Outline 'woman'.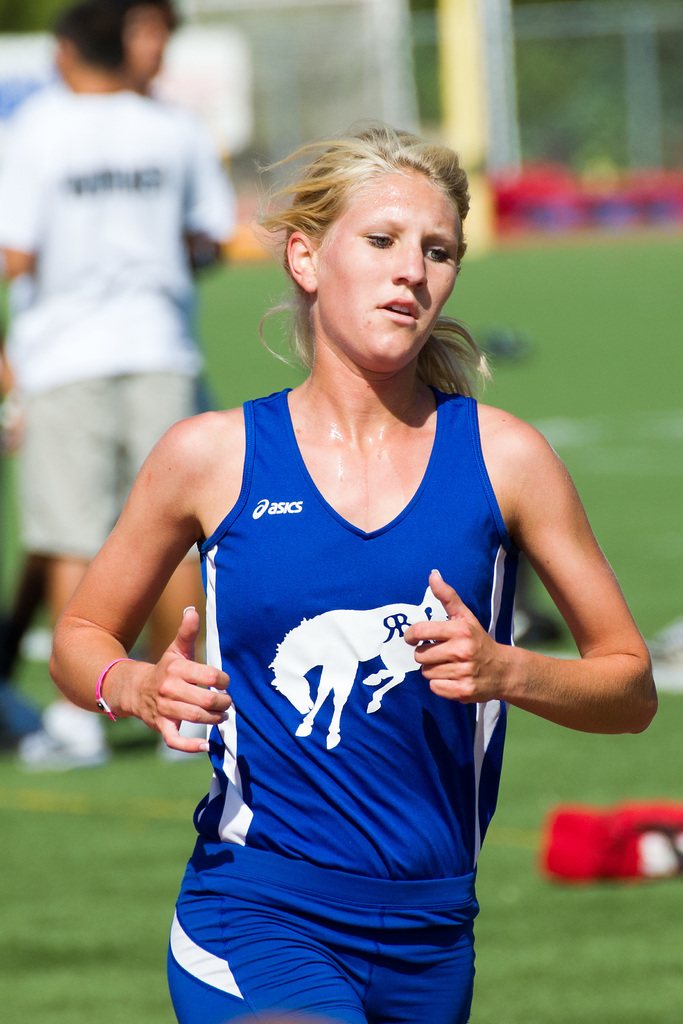
Outline: locate(69, 130, 679, 852).
